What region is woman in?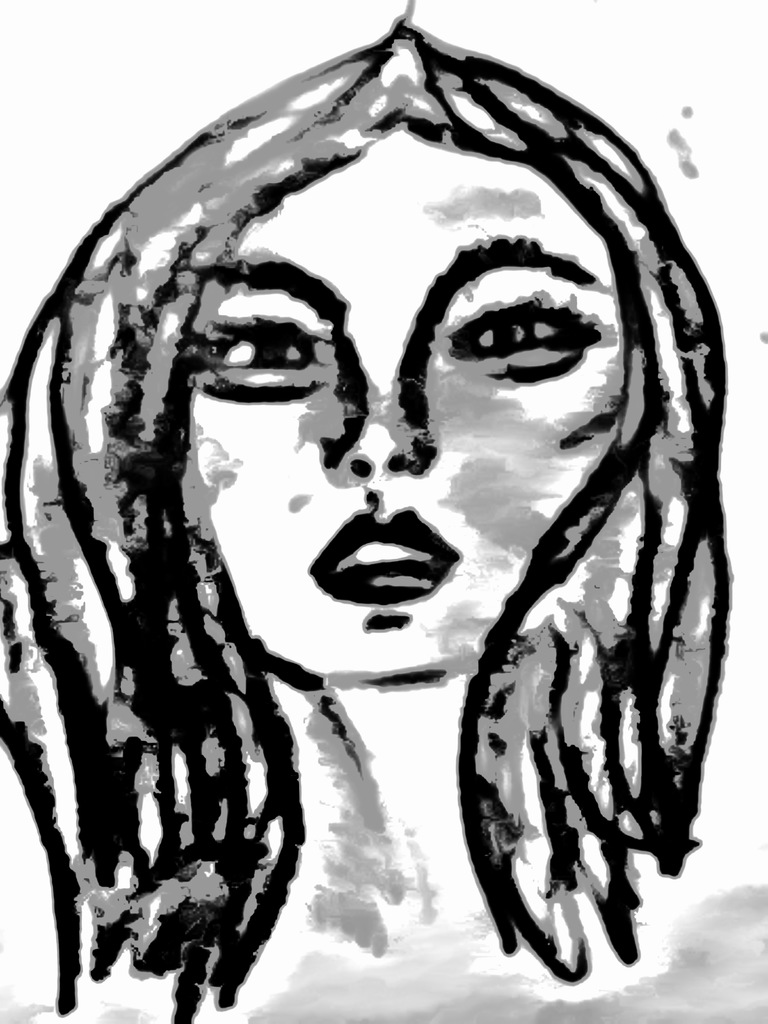
{"x1": 13, "y1": 28, "x2": 765, "y2": 954}.
